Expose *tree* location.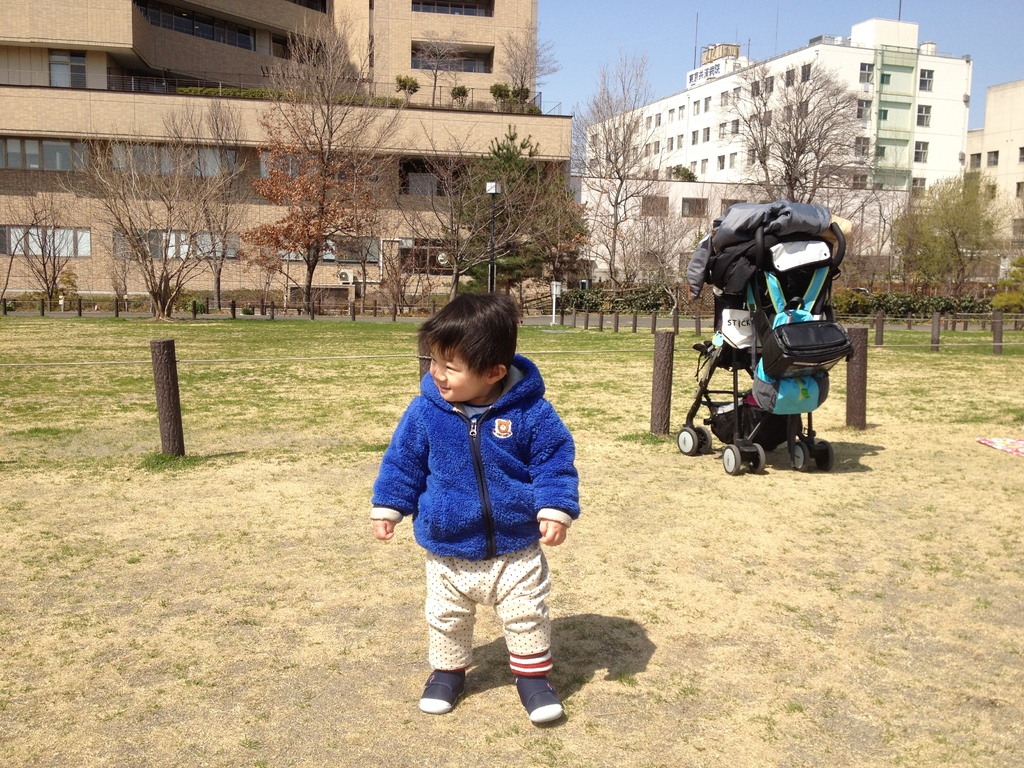
Exposed at [x1=897, y1=134, x2=1013, y2=341].
